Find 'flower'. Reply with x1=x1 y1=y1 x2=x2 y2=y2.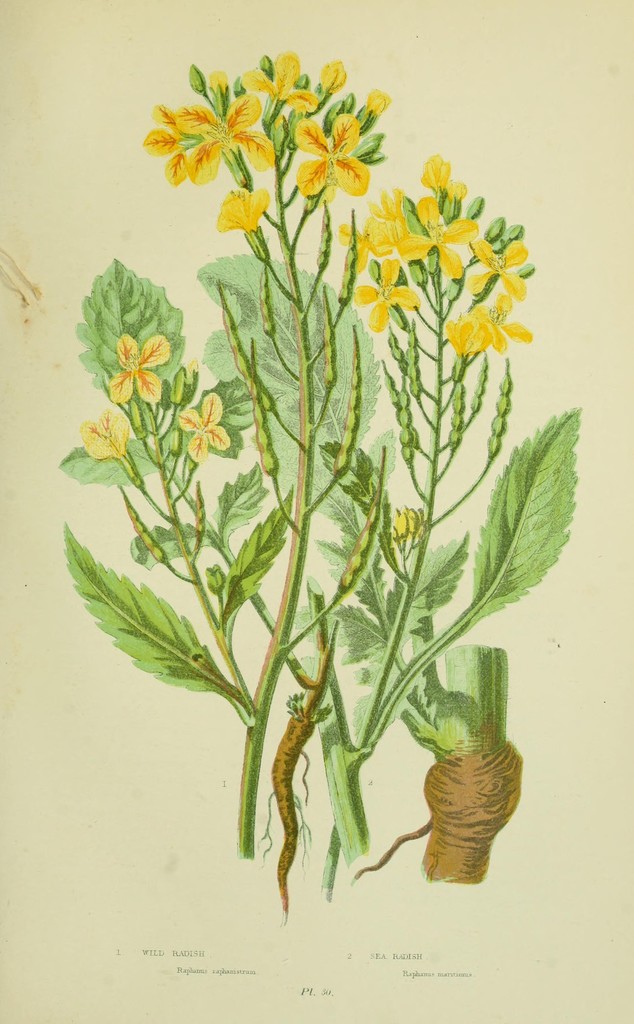
x1=321 y1=56 x2=349 y2=89.
